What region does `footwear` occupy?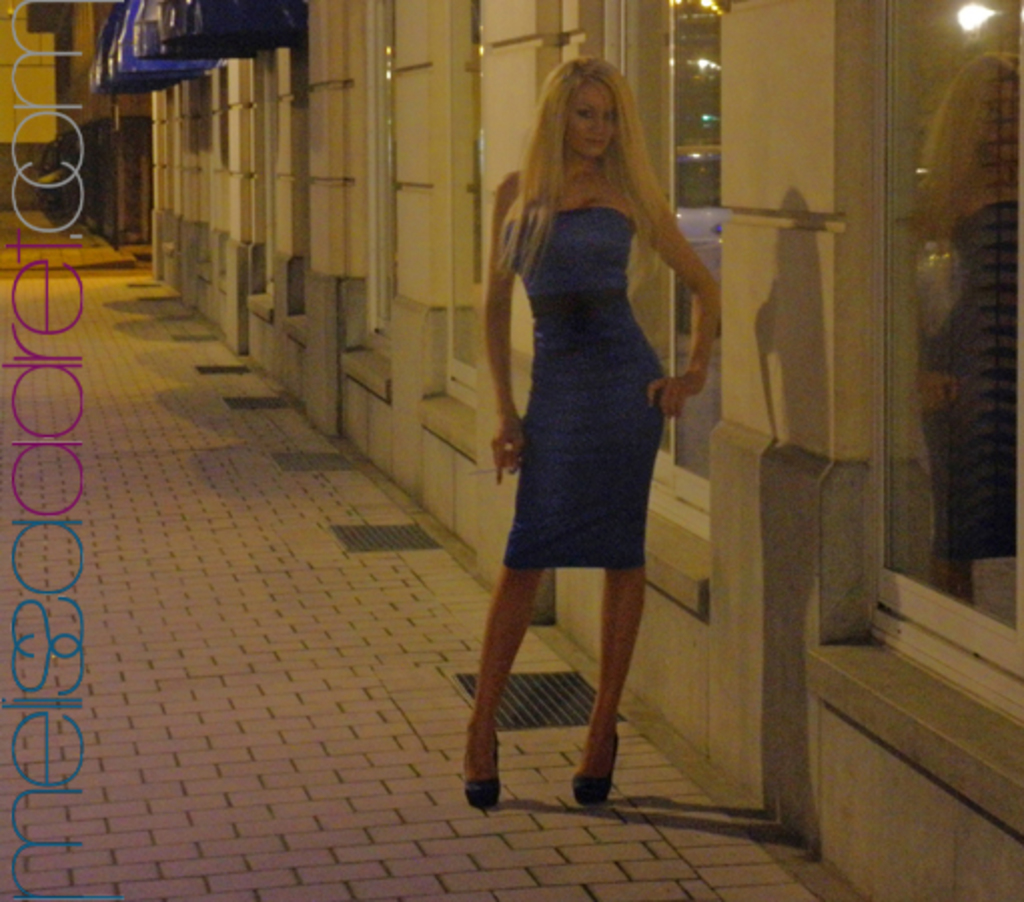
<box>459,736,503,808</box>.
